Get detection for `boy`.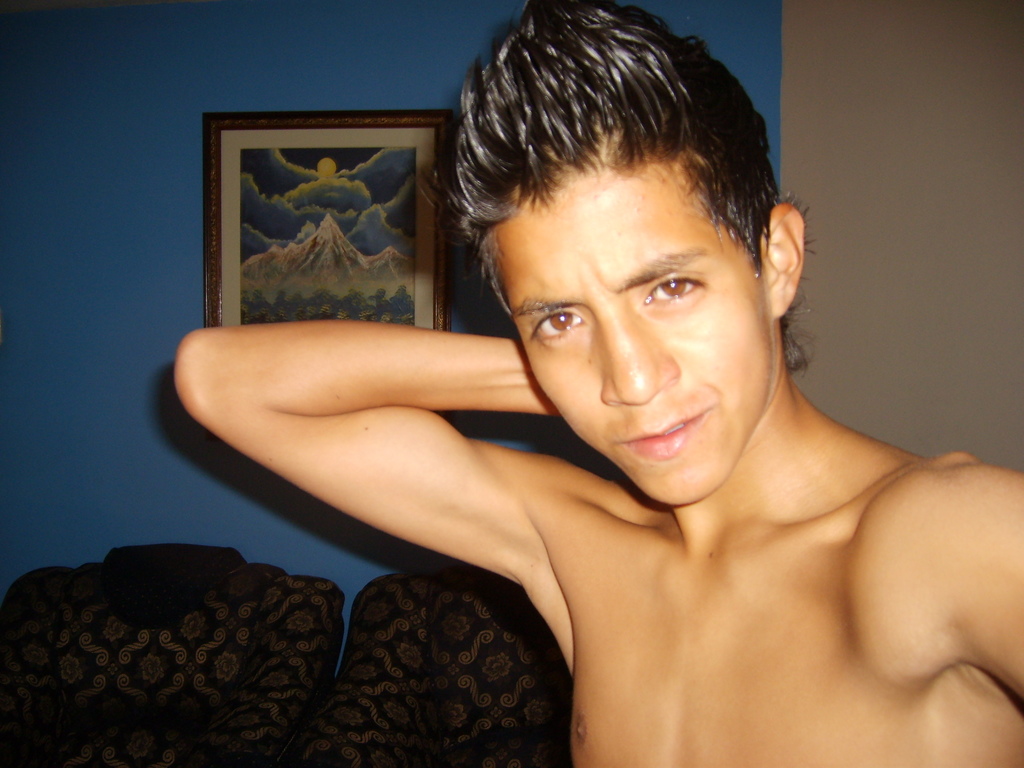
Detection: 173:0:1023:767.
